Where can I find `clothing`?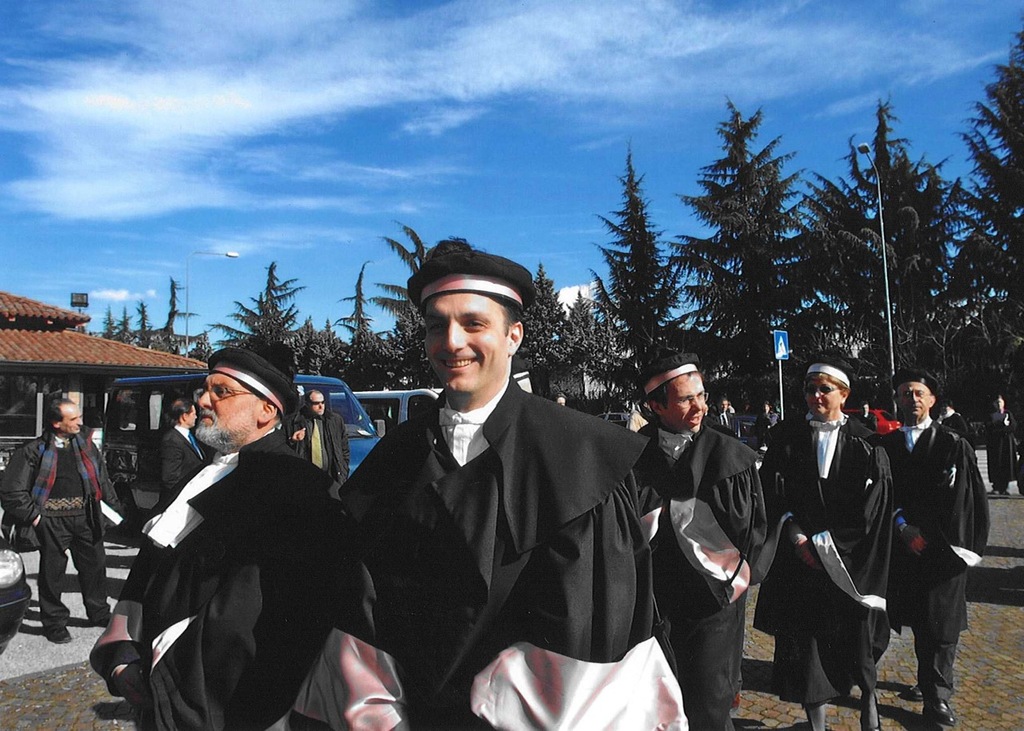
You can find it at bbox=[9, 425, 104, 628].
